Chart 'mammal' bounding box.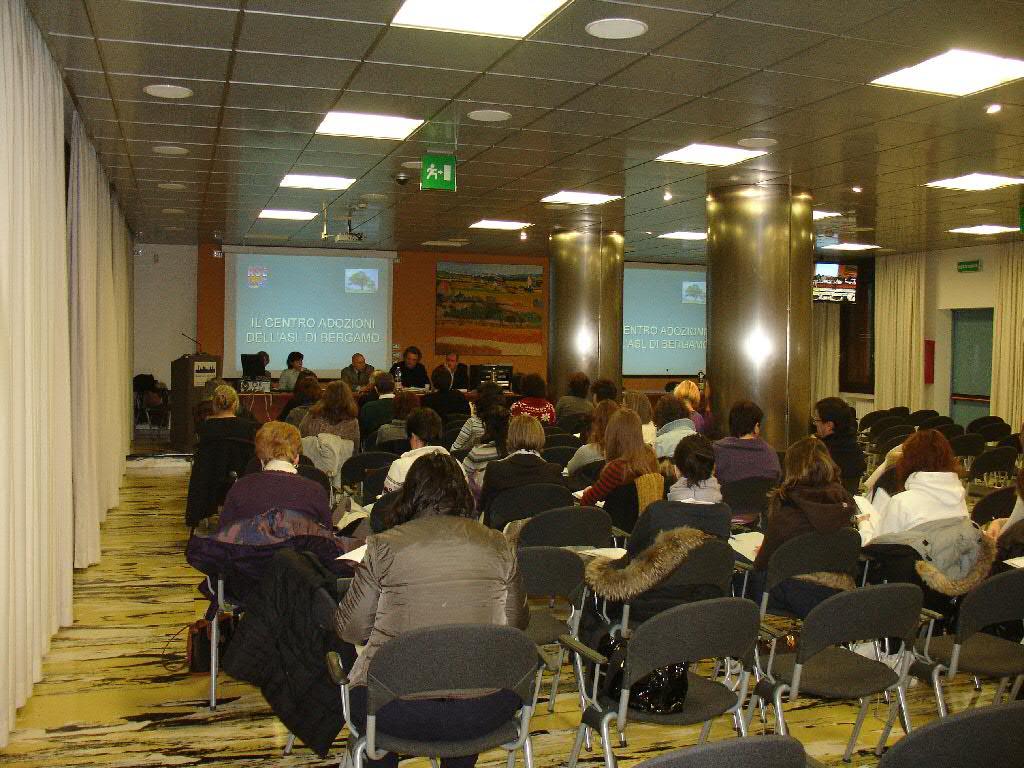
Charted: region(453, 381, 508, 459).
